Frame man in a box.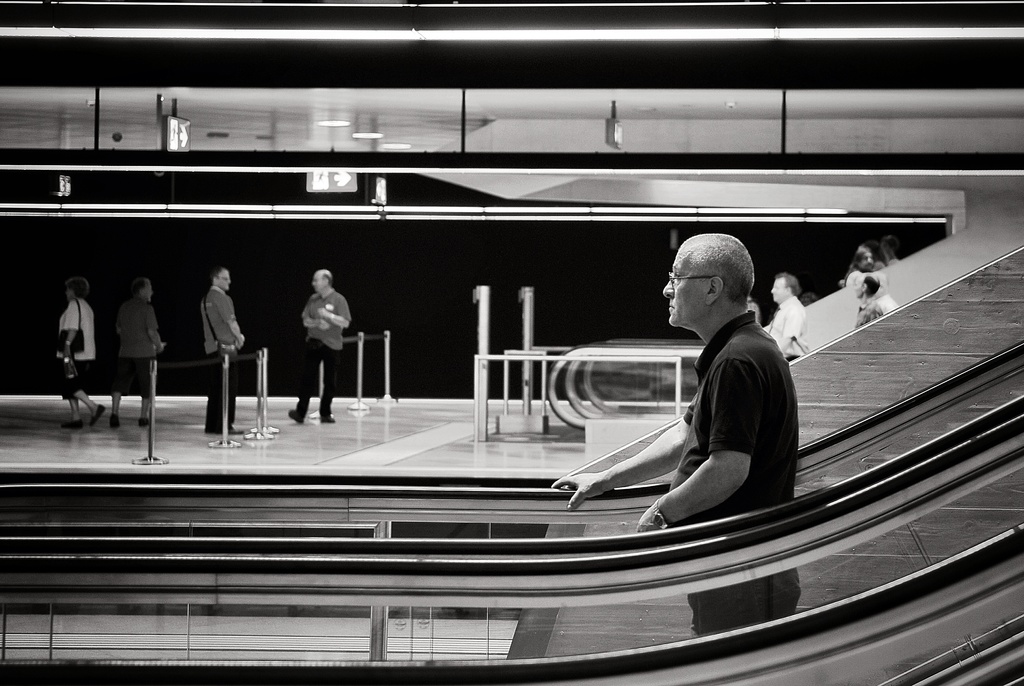
bbox=(582, 231, 808, 550).
